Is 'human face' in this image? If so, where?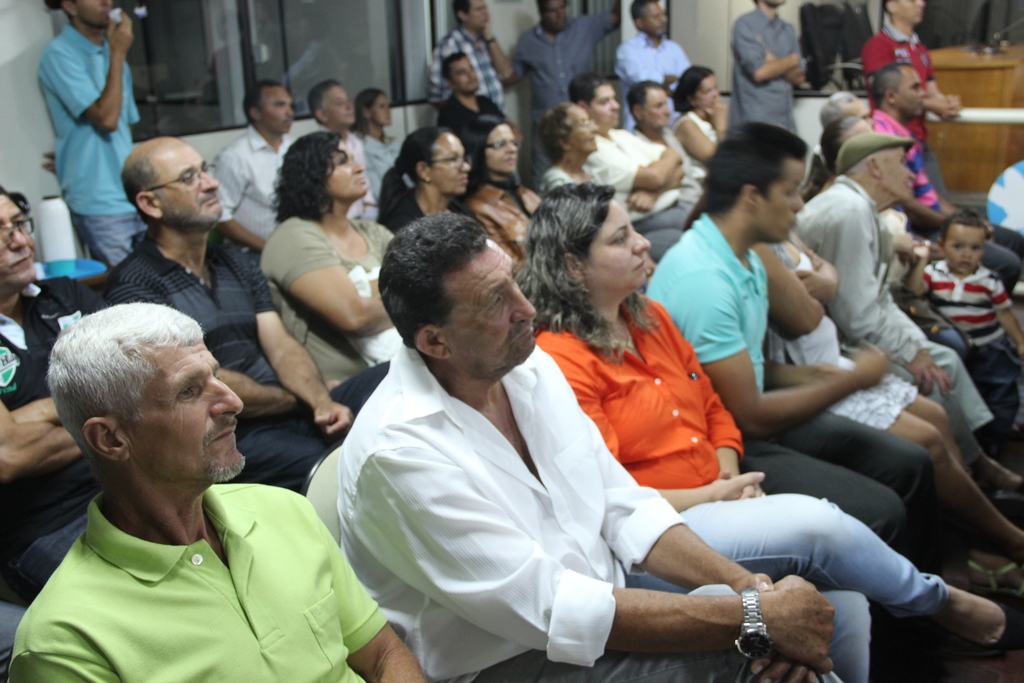
Yes, at [328, 131, 362, 194].
